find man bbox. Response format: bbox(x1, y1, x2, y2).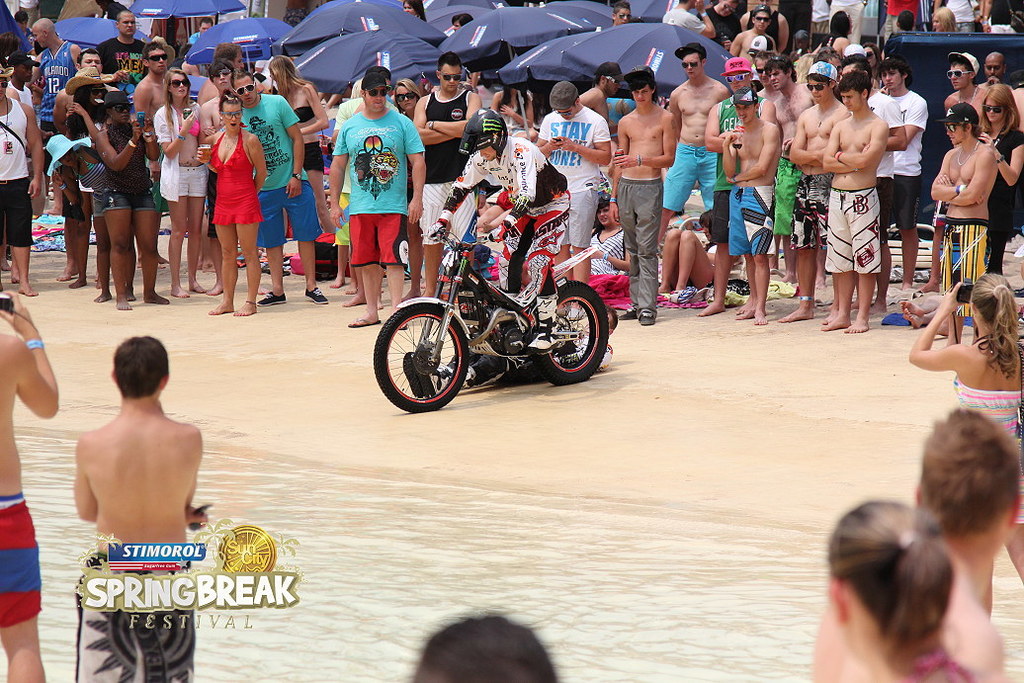
bbox(537, 85, 611, 286).
